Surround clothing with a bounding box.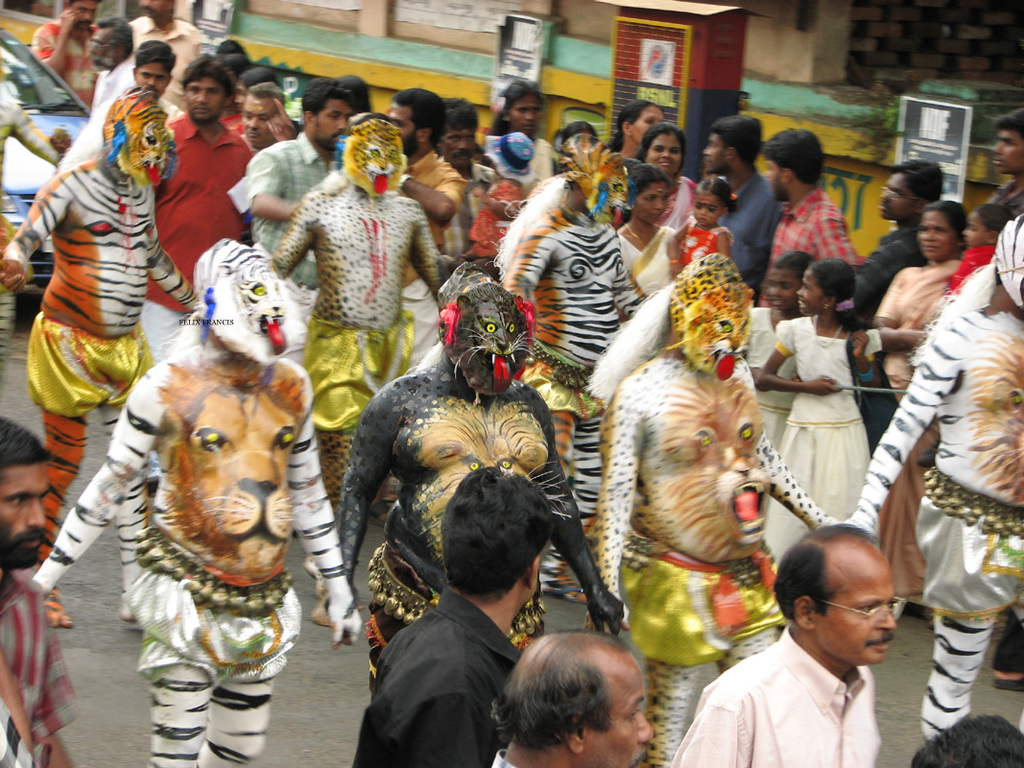
[726, 159, 786, 280].
